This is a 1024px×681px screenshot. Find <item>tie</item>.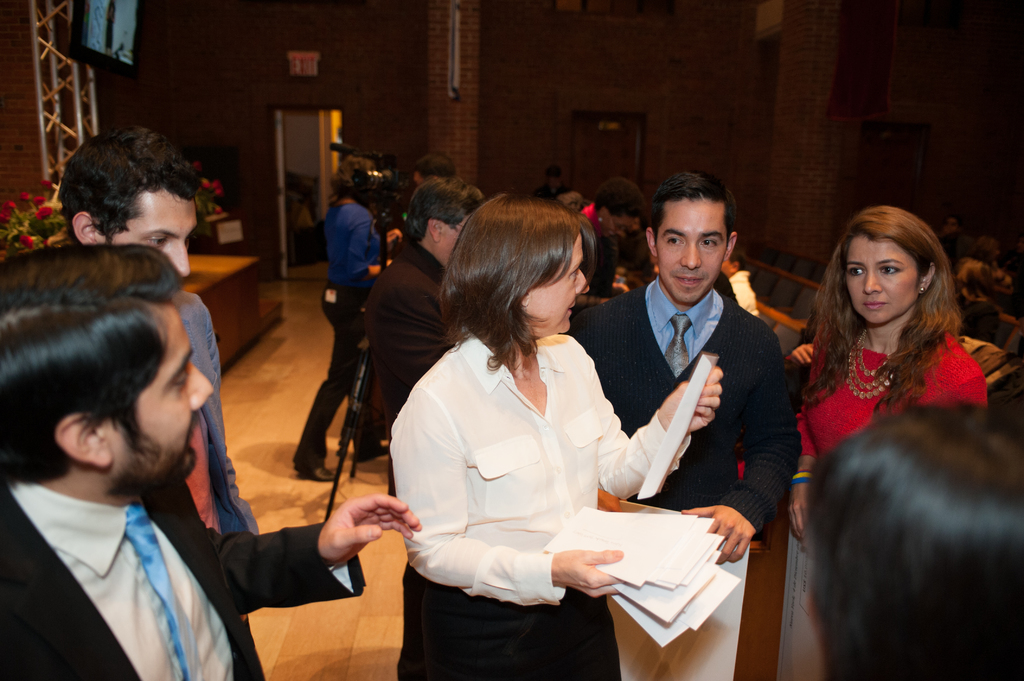
Bounding box: pyautogui.locateOnScreen(124, 497, 193, 680).
